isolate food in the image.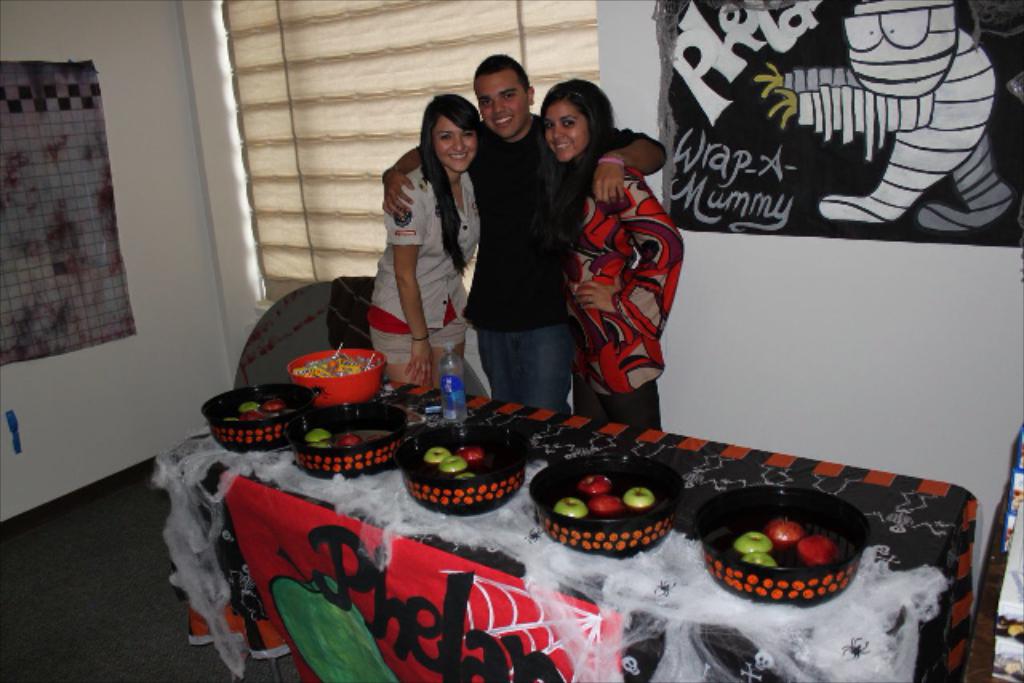
Isolated region: rect(552, 469, 656, 513).
